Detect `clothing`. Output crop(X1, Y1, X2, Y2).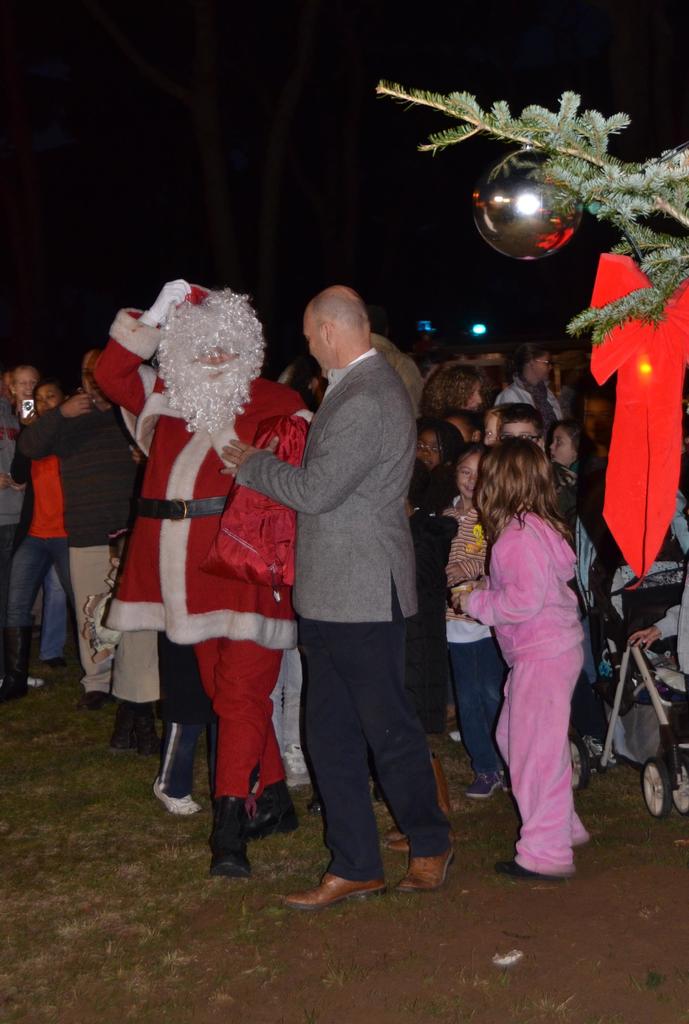
crop(448, 414, 485, 445).
